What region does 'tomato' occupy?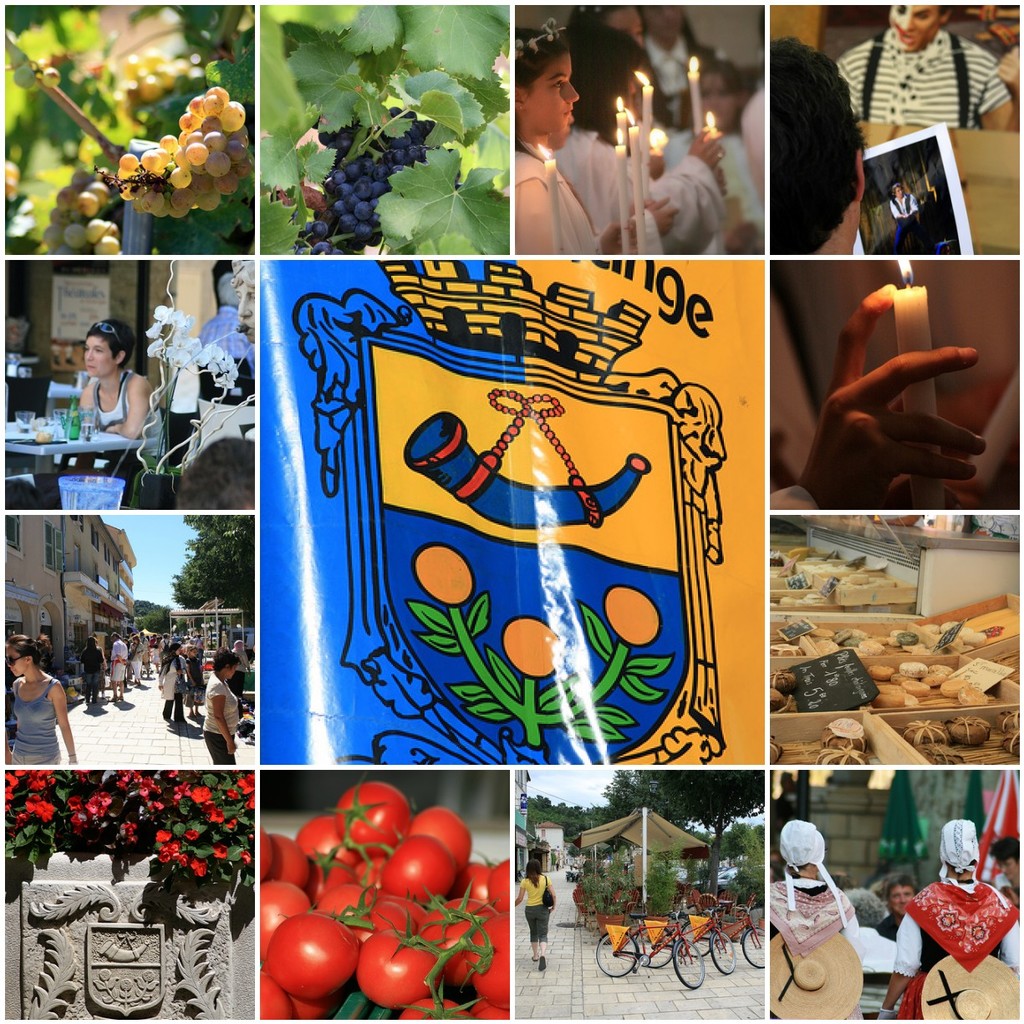
(266, 888, 361, 997).
